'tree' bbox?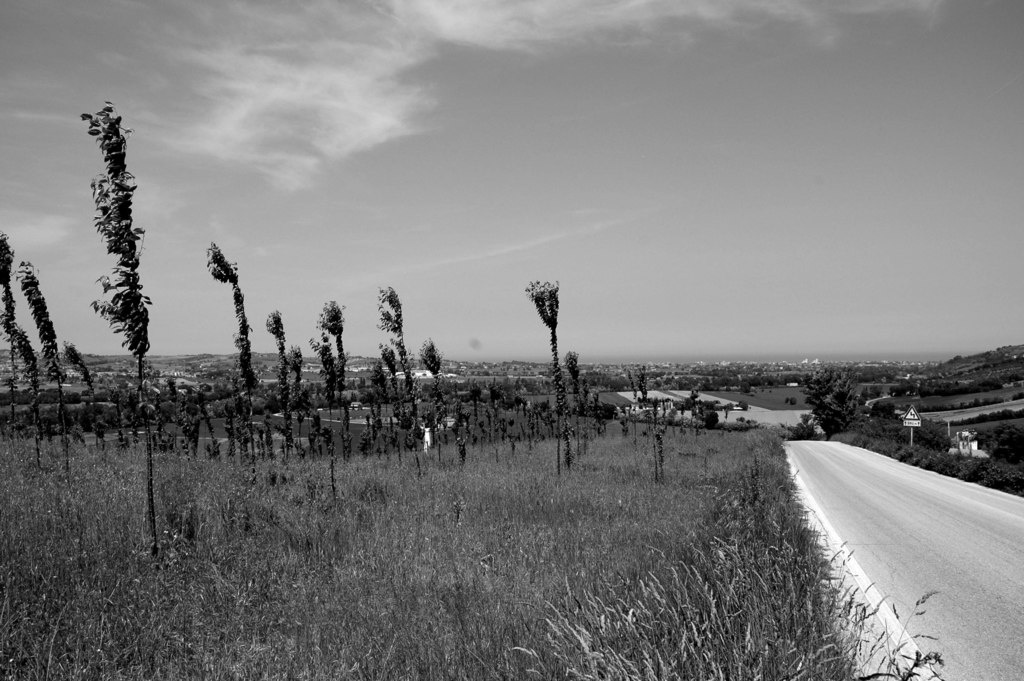
<box>320,298,355,469</box>
